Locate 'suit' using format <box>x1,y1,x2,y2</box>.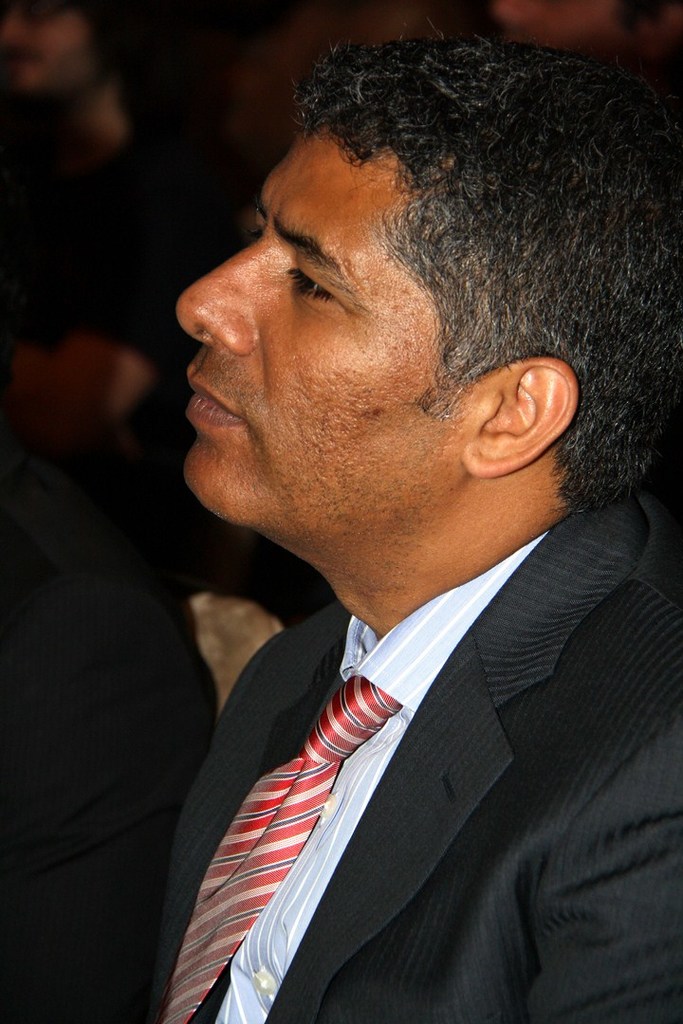
<box>151,487,662,1023</box>.
